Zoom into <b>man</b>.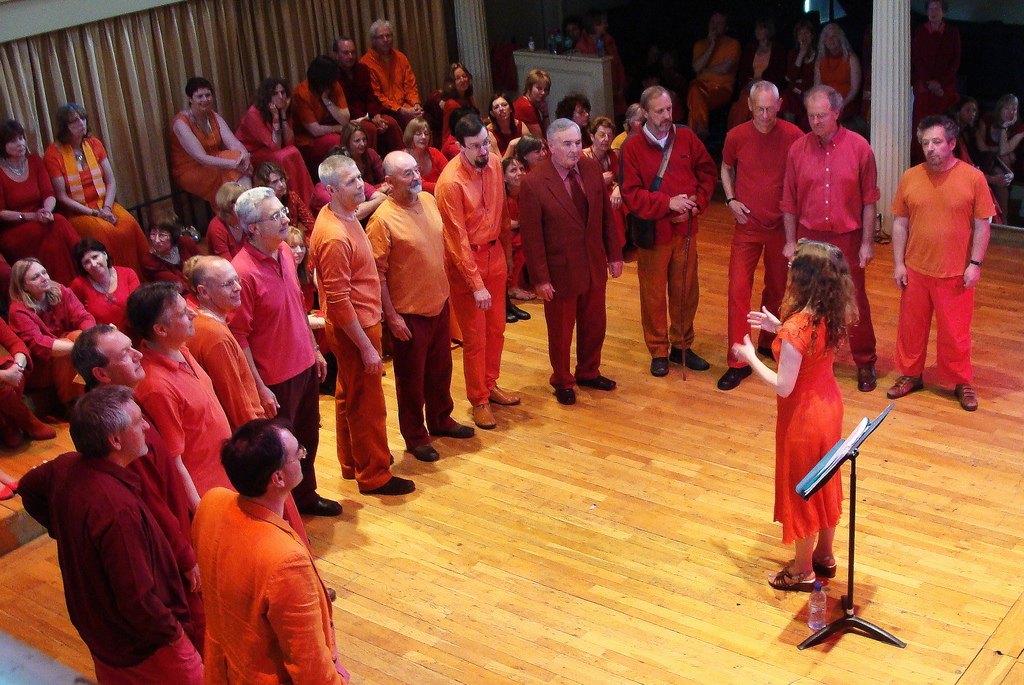
Zoom target: x1=191 y1=414 x2=353 y2=684.
